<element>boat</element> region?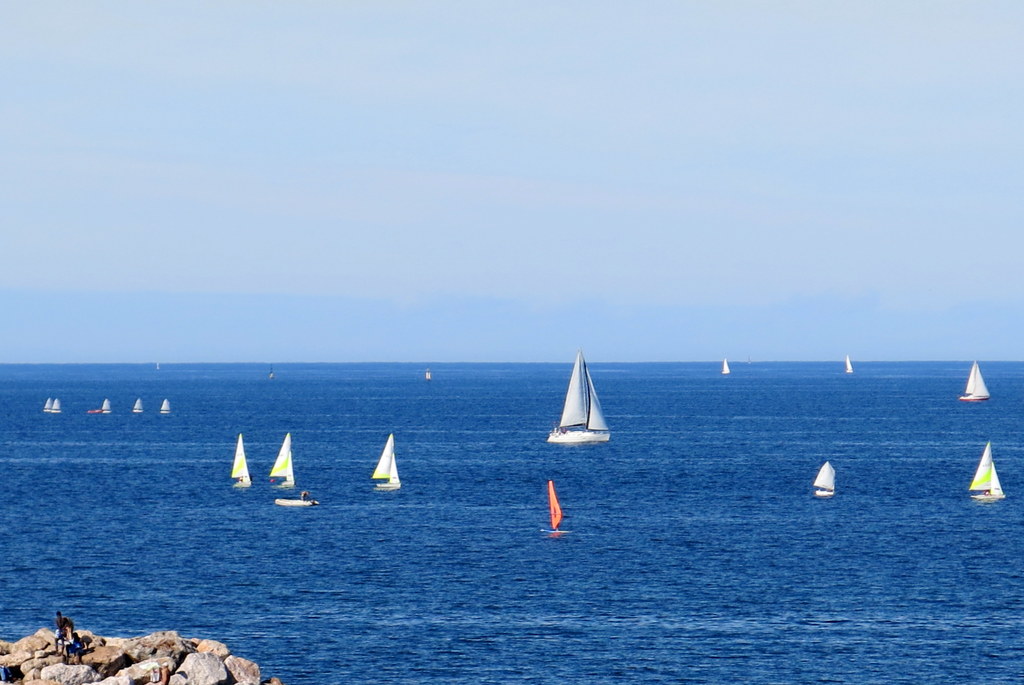
{"x1": 374, "y1": 431, "x2": 400, "y2": 492}
